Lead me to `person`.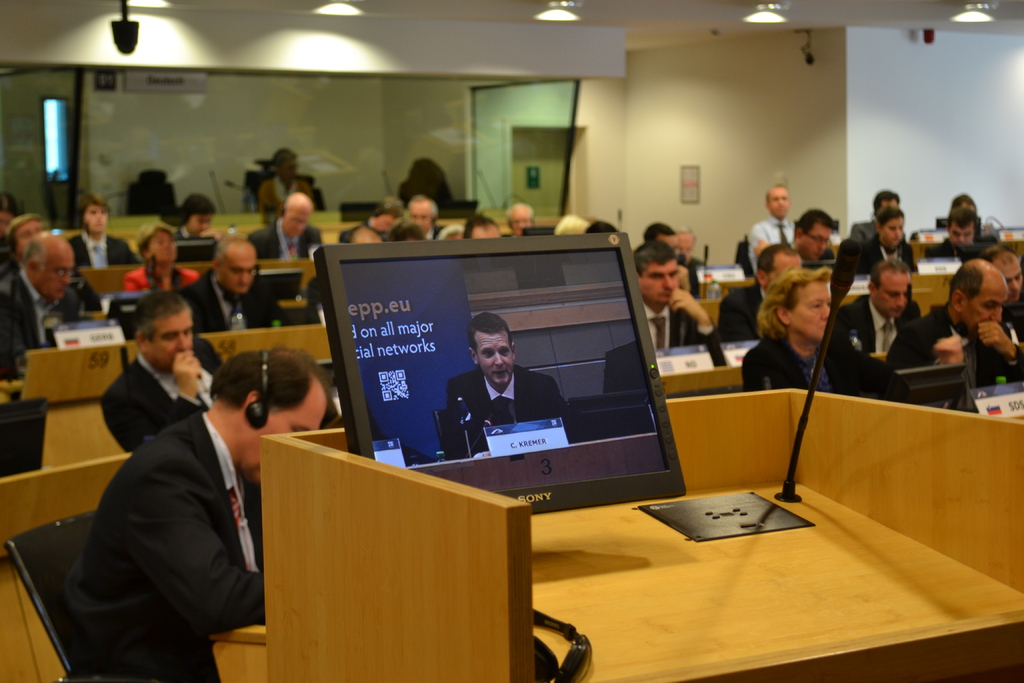
Lead to 508,202,547,237.
